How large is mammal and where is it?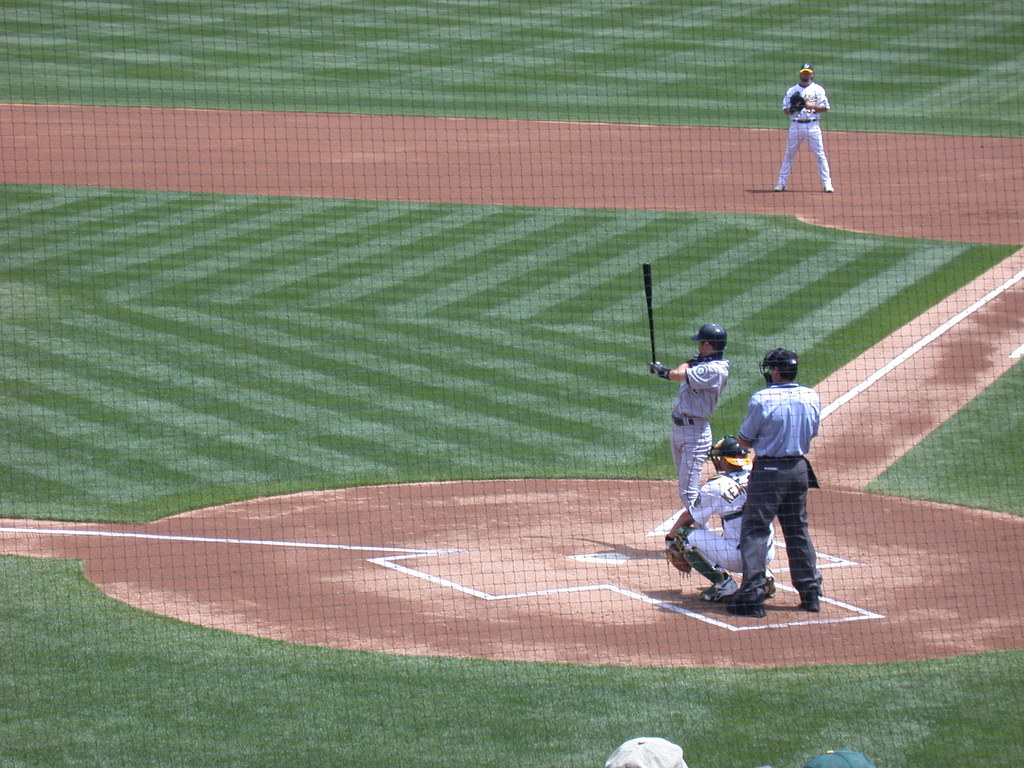
Bounding box: left=600, top=733, right=691, bottom=767.
